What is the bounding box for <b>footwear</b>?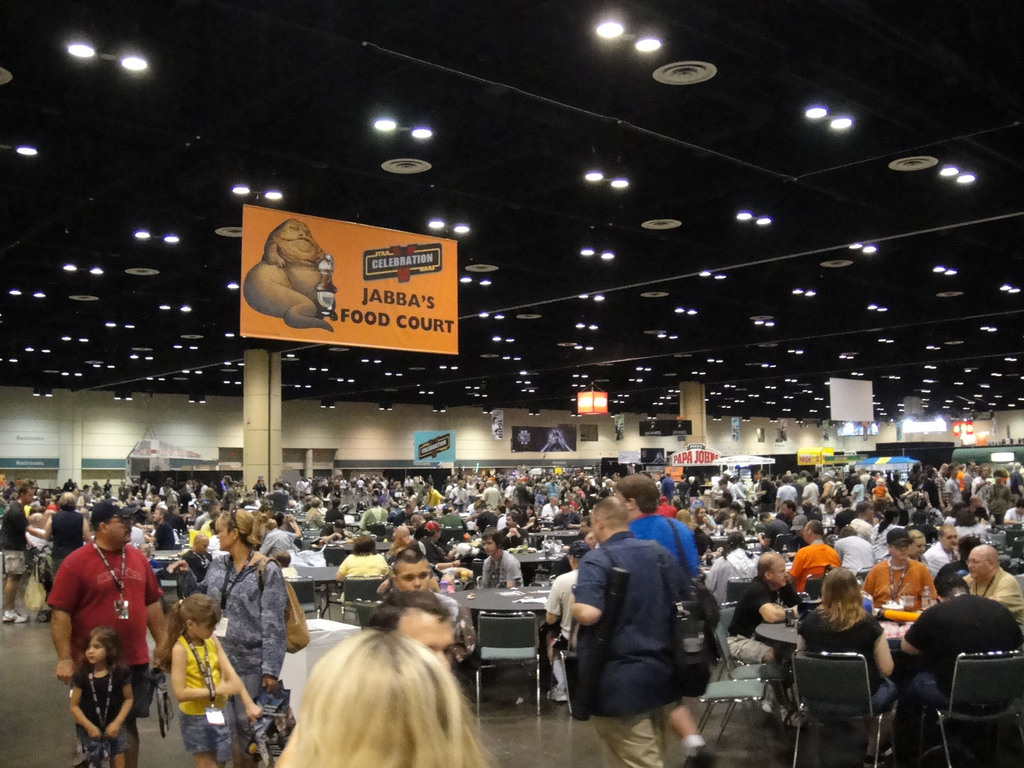
[left=3, top=609, right=29, bottom=624].
